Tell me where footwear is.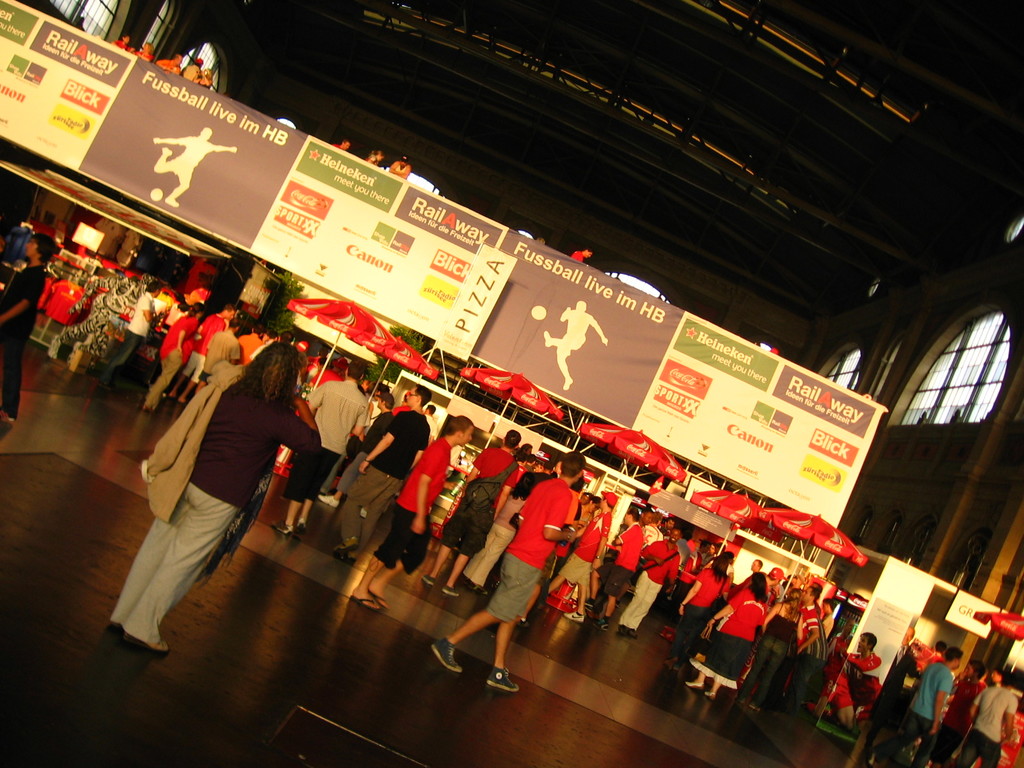
footwear is at <box>433,638,463,673</box>.
